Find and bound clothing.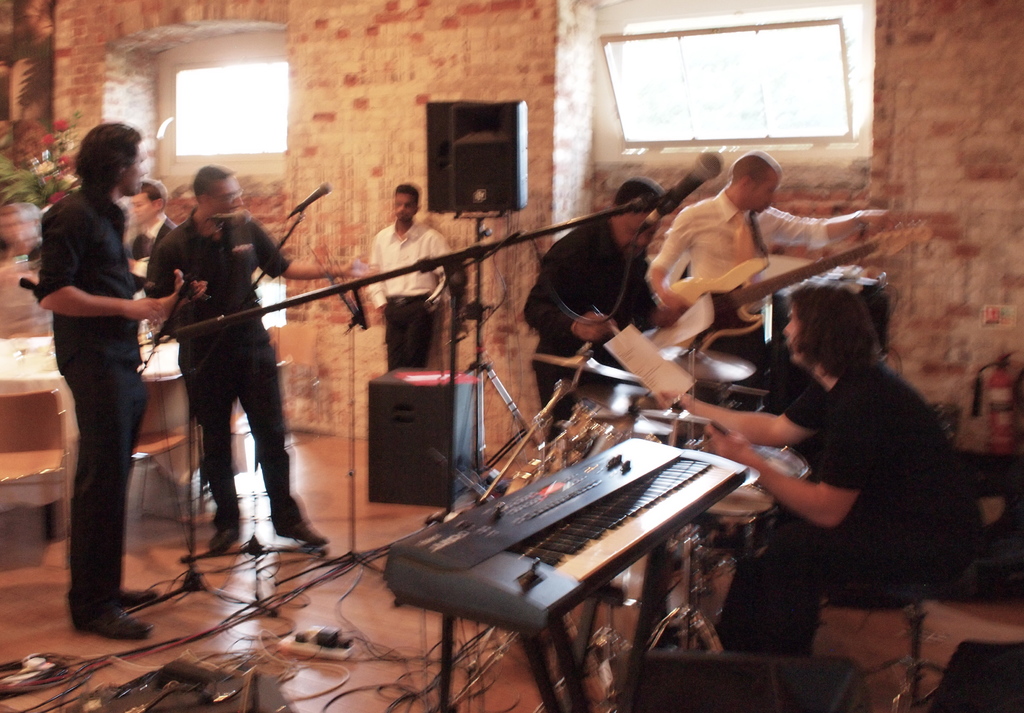
Bound: [31,186,146,632].
